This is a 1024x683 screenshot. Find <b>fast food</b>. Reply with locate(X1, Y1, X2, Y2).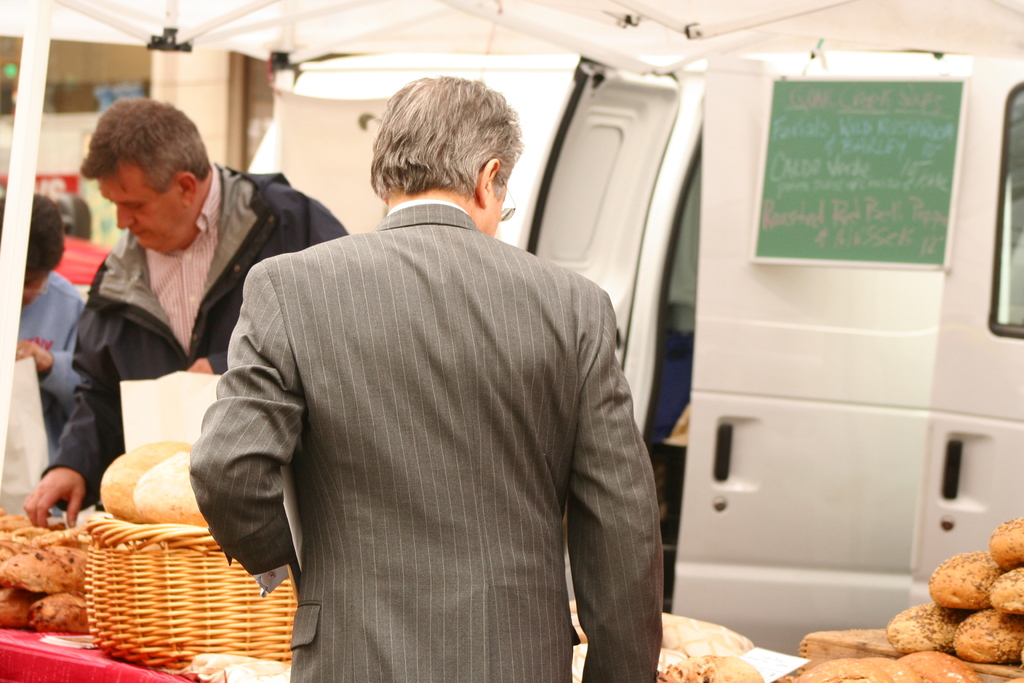
locate(136, 441, 214, 535).
